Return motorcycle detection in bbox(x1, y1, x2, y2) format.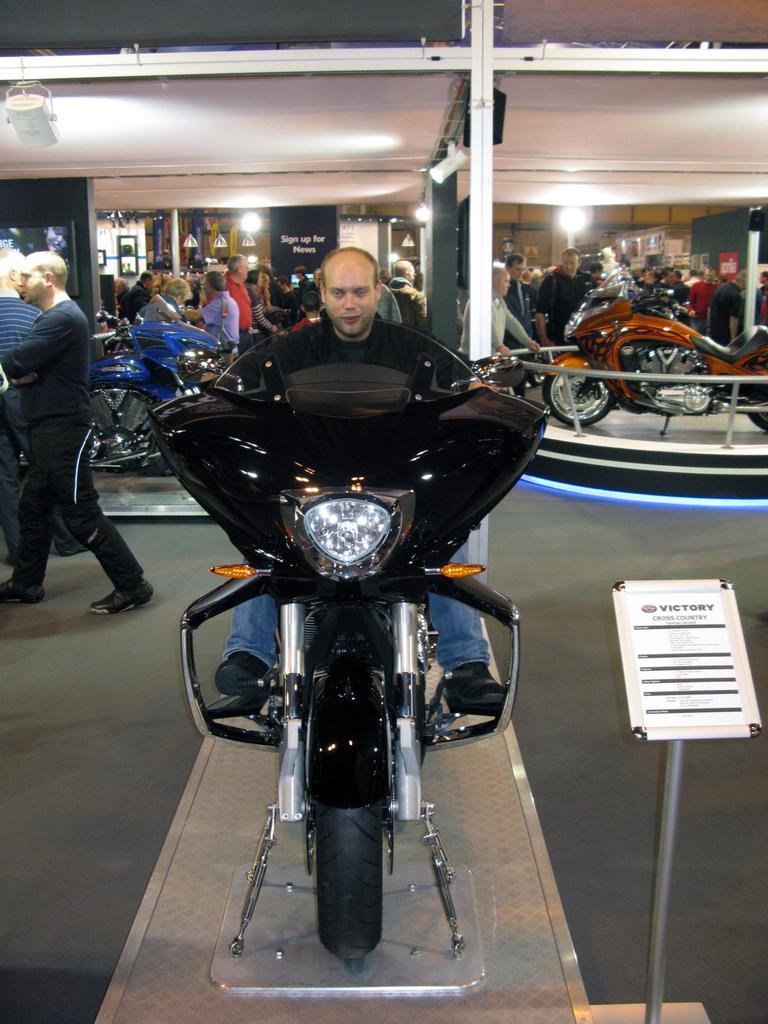
bbox(22, 292, 234, 476).
